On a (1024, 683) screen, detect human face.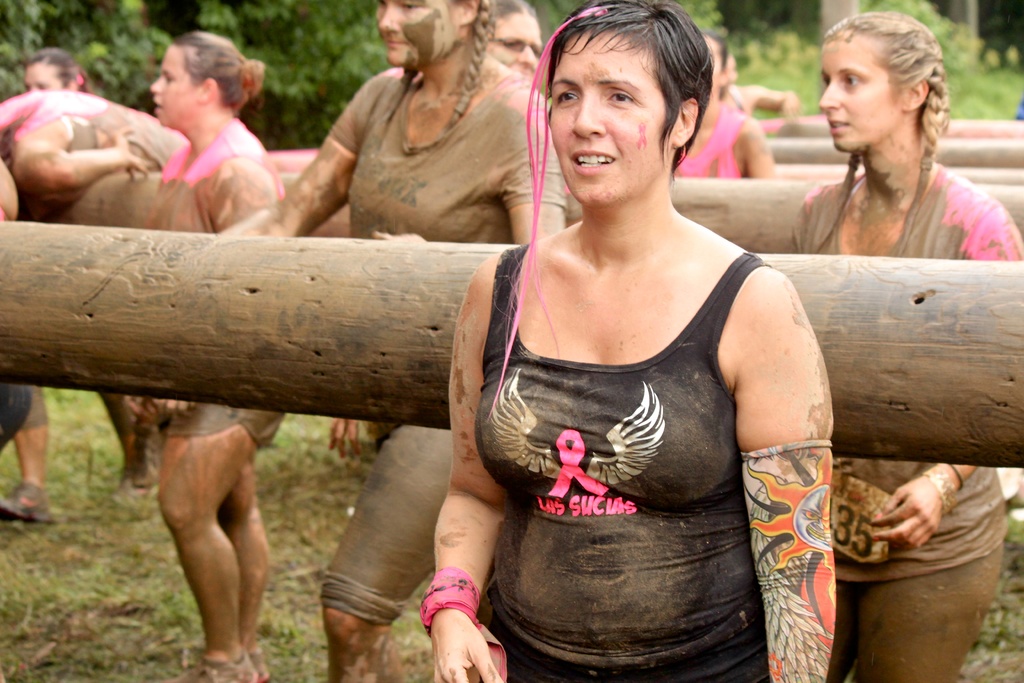
l=484, t=10, r=538, b=70.
